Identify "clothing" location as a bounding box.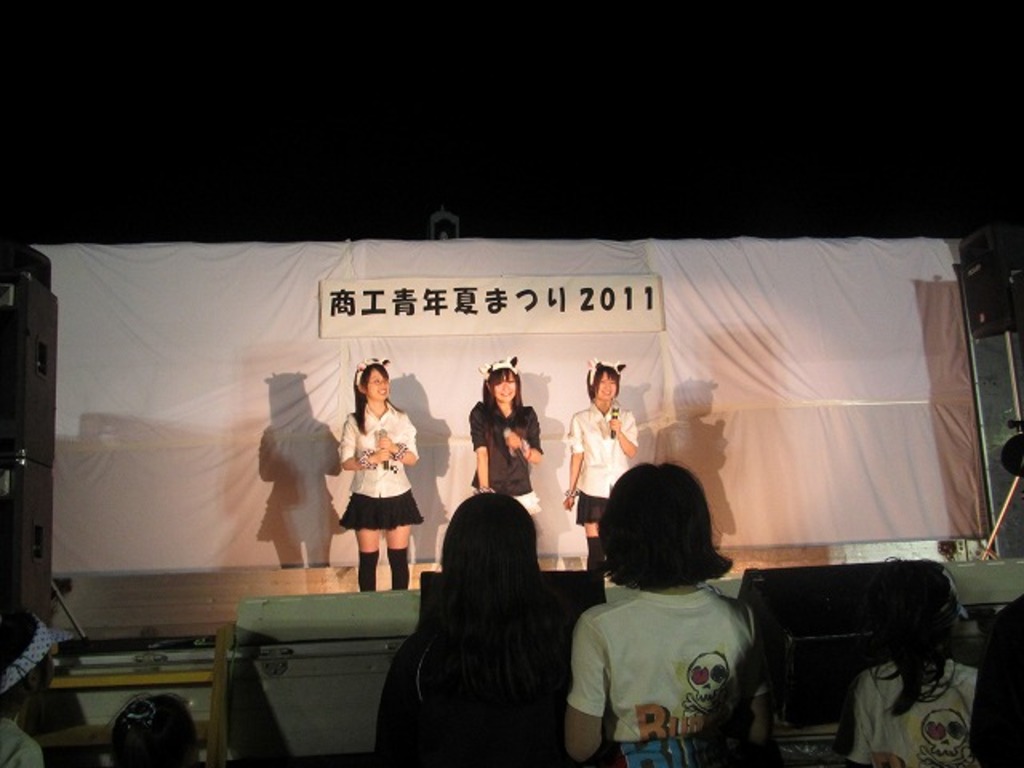
842/656/971/766.
